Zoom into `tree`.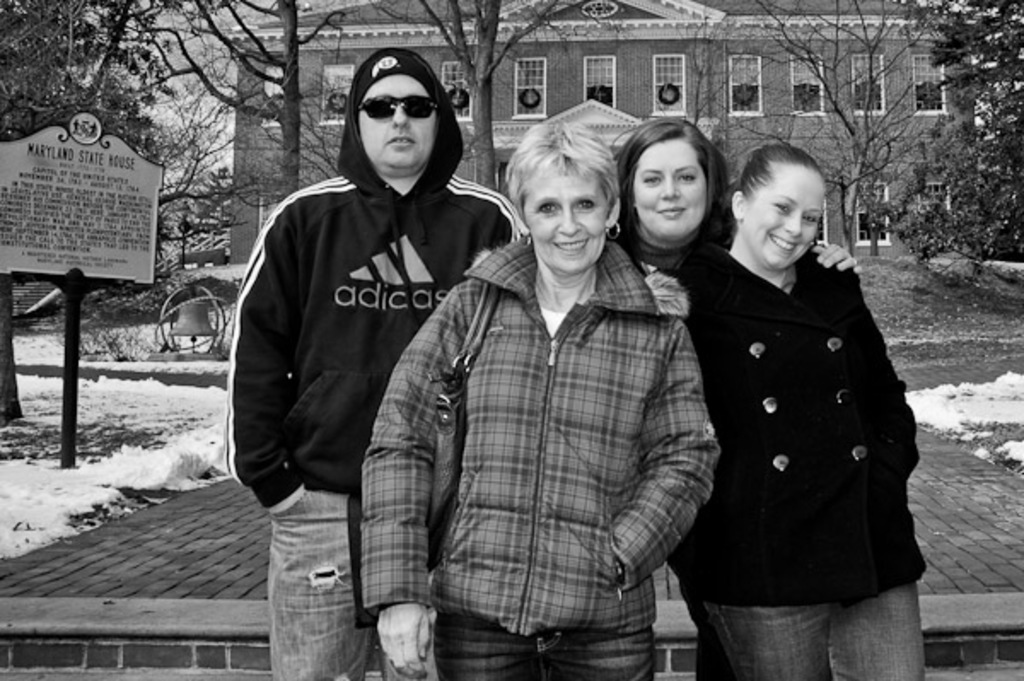
Zoom target: bbox(906, 77, 1014, 259).
